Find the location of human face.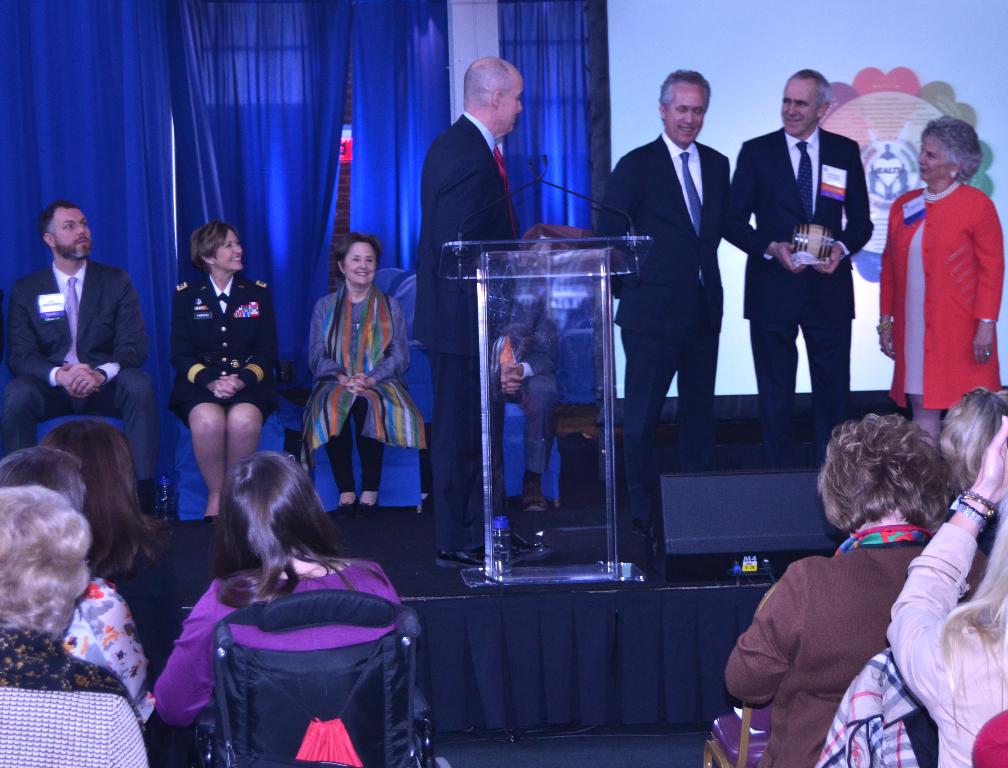
Location: <region>47, 206, 98, 261</region>.
